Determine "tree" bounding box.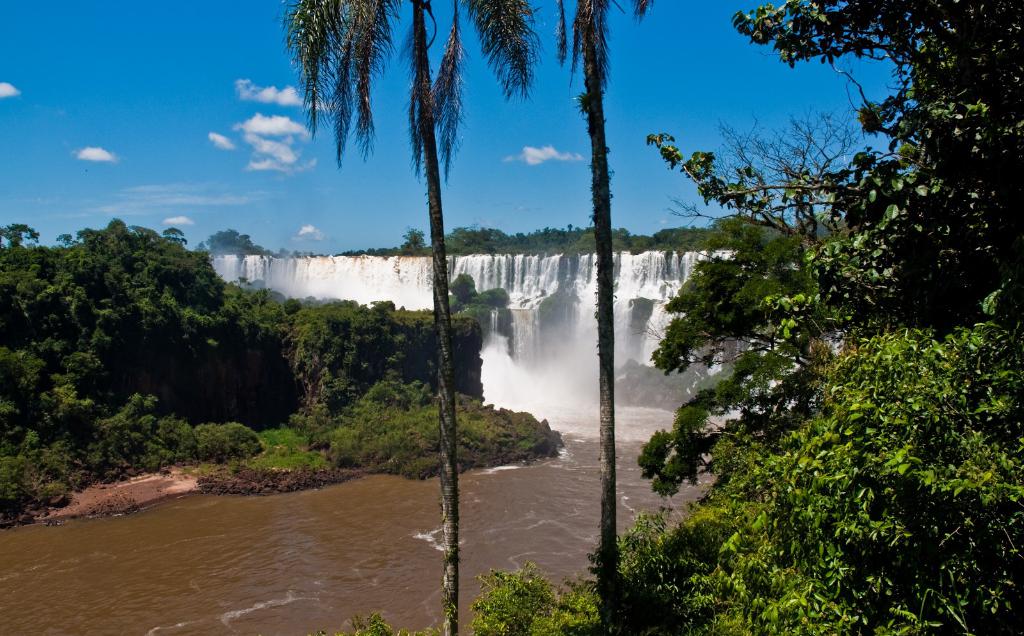
Determined: <region>636, 215, 843, 480</region>.
